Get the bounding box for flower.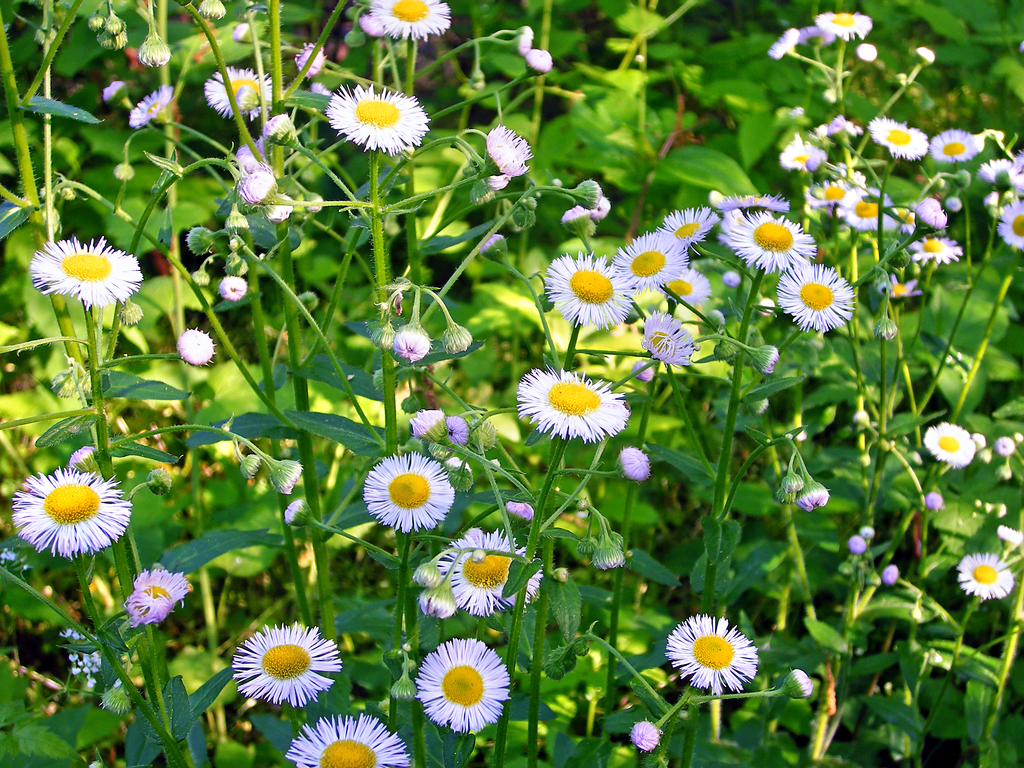
rect(285, 713, 412, 767).
